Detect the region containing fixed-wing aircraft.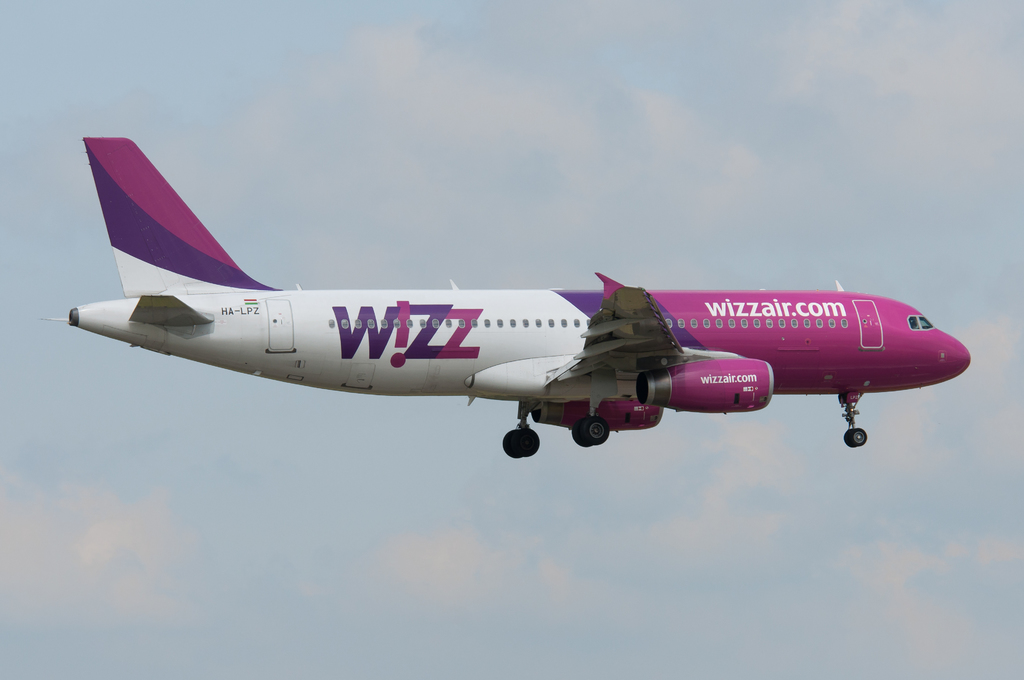
bbox=[35, 134, 973, 459].
